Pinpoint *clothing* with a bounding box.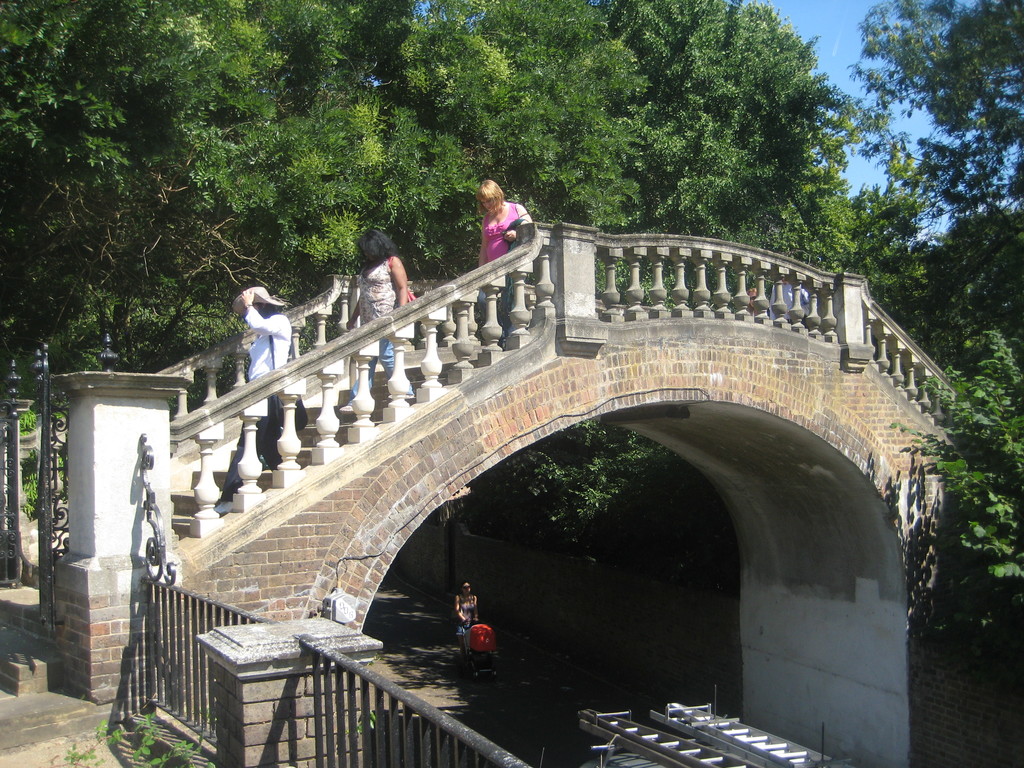
[left=353, top=254, right=415, bottom=403].
